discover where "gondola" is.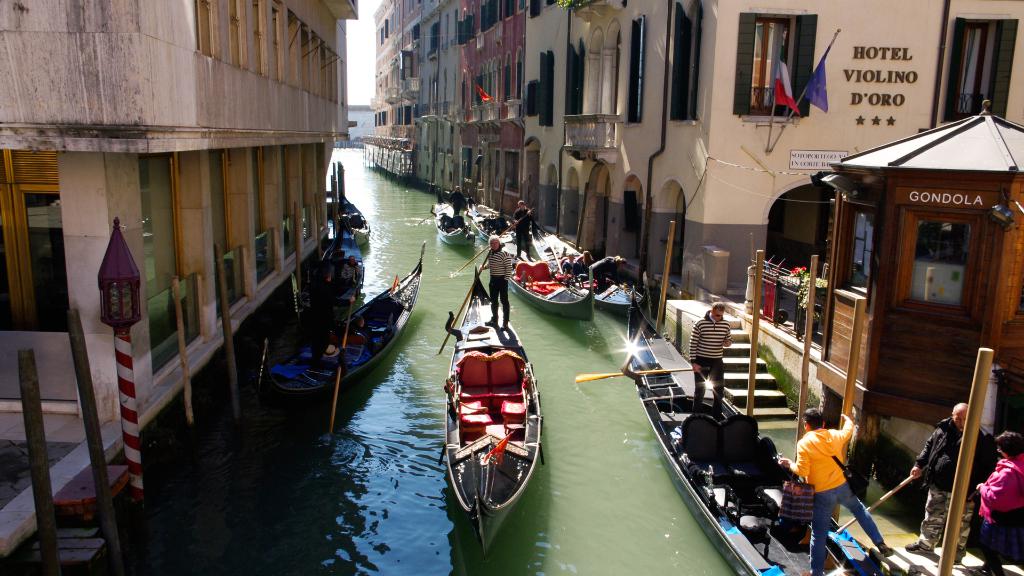
Discovered at <box>435,260,545,563</box>.
